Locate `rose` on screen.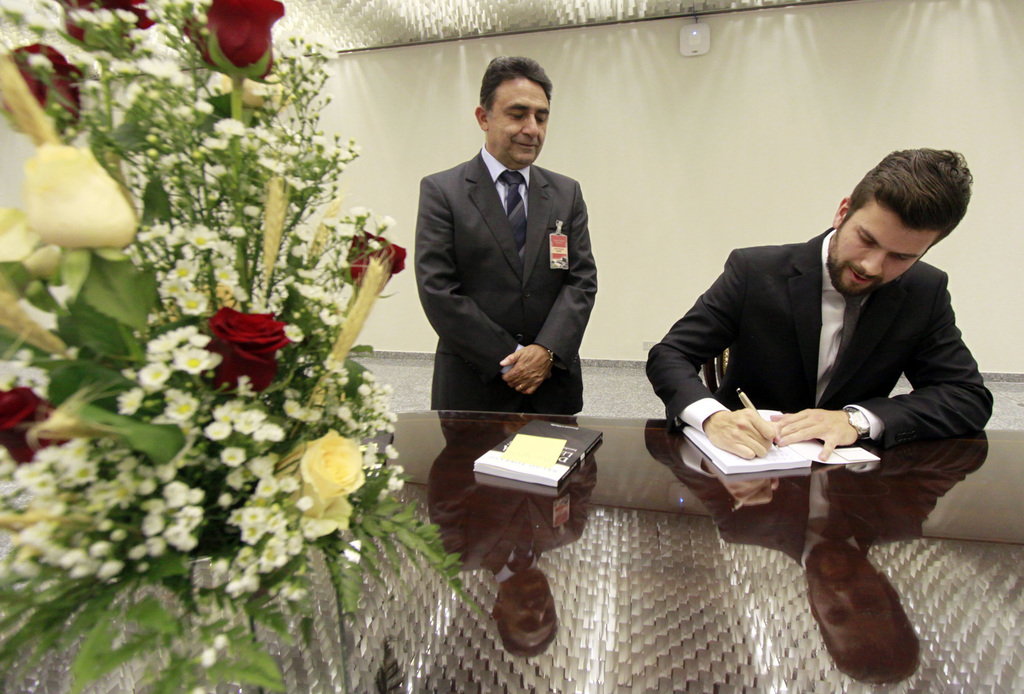
On screen at 0, 385, 76, 465.
